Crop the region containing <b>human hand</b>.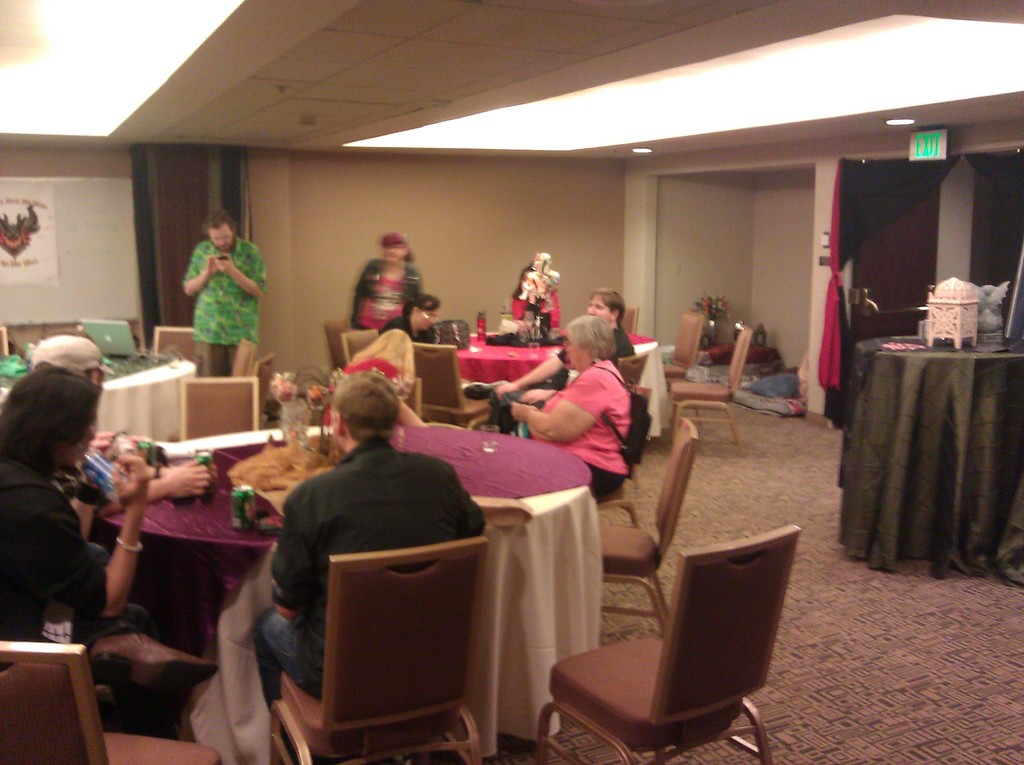
Crop region: <region>205, 254, 217, 278</region>.
